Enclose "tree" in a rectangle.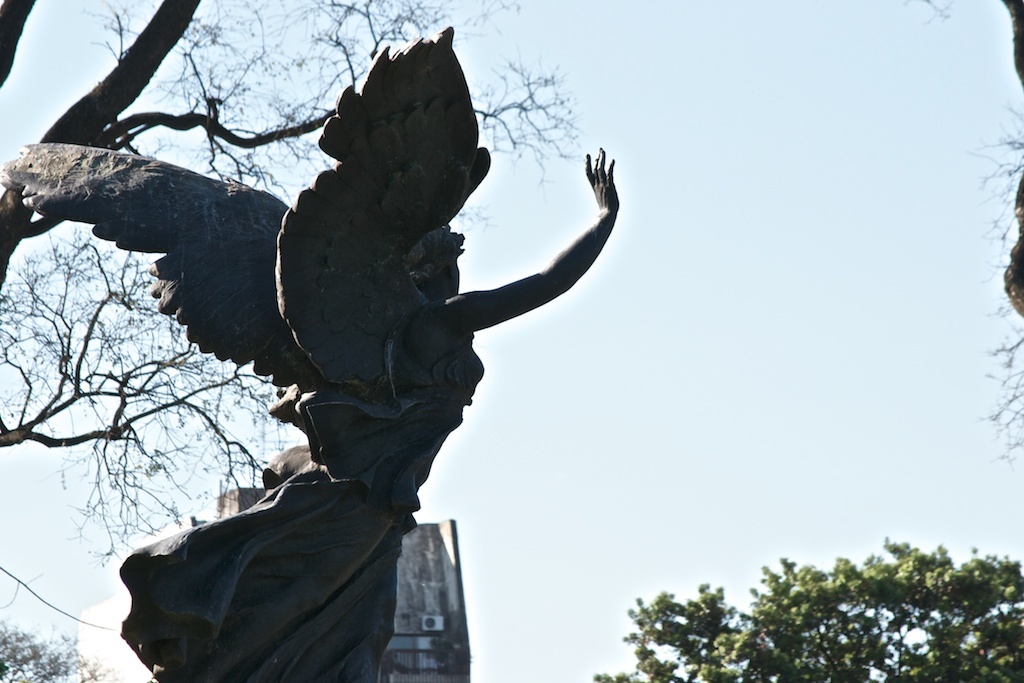
left=591, top=538, right=1023, bottom=682.
